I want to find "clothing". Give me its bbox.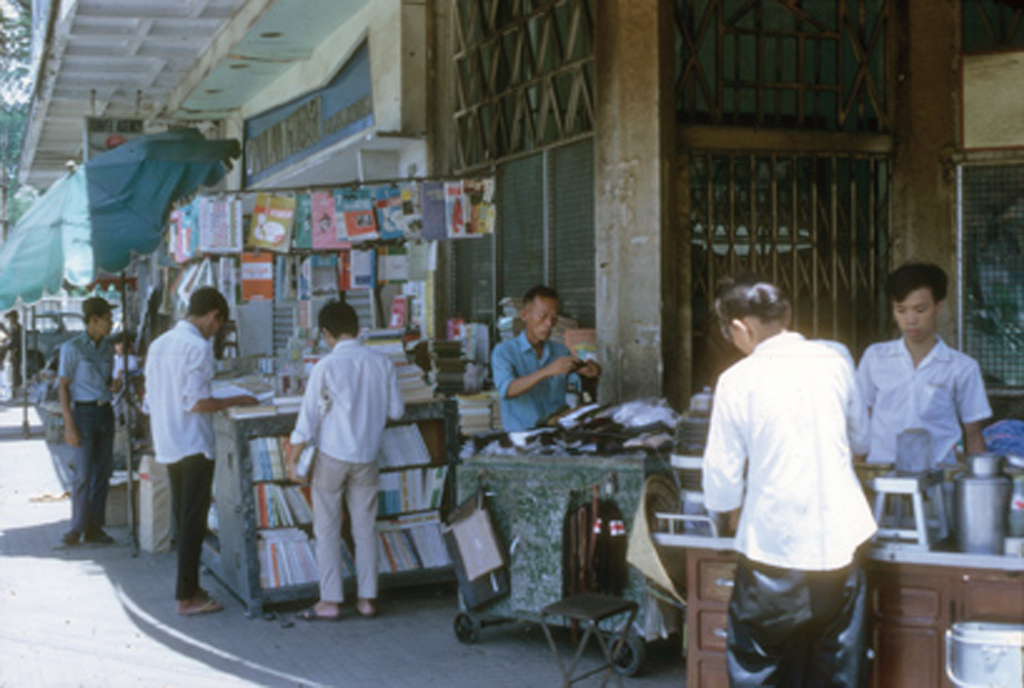
pyautogui.locateOnScreen(293, 343, 399, 600).
